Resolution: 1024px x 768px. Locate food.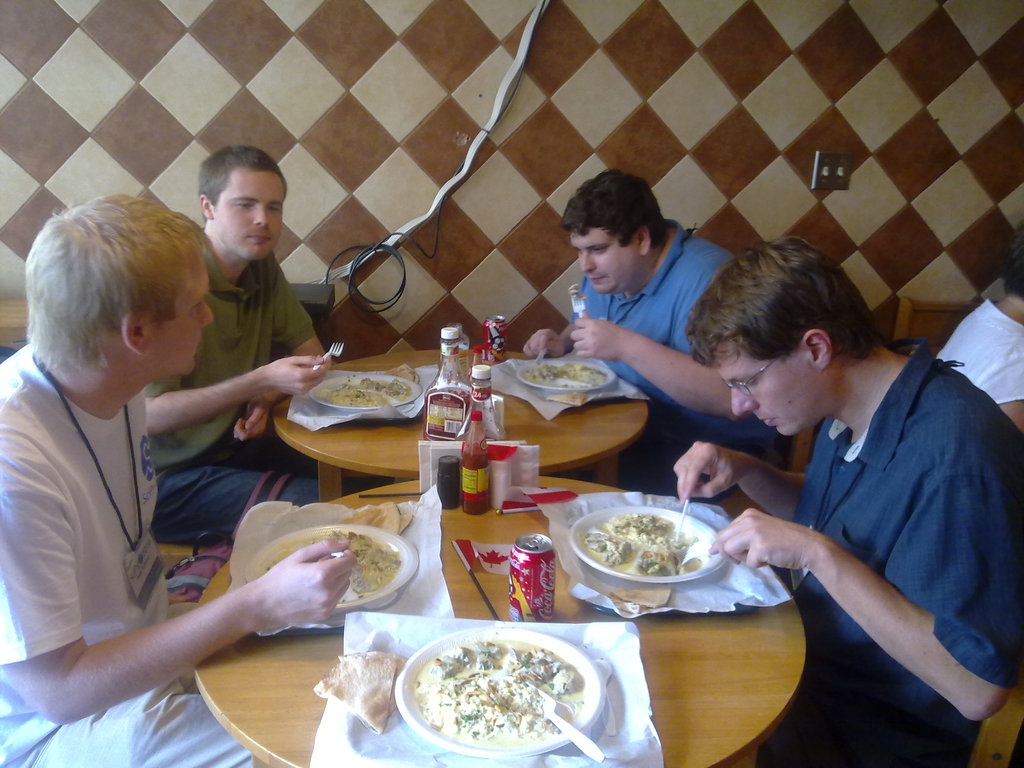
x1=317, y1=374, x2=412, y2=410.
